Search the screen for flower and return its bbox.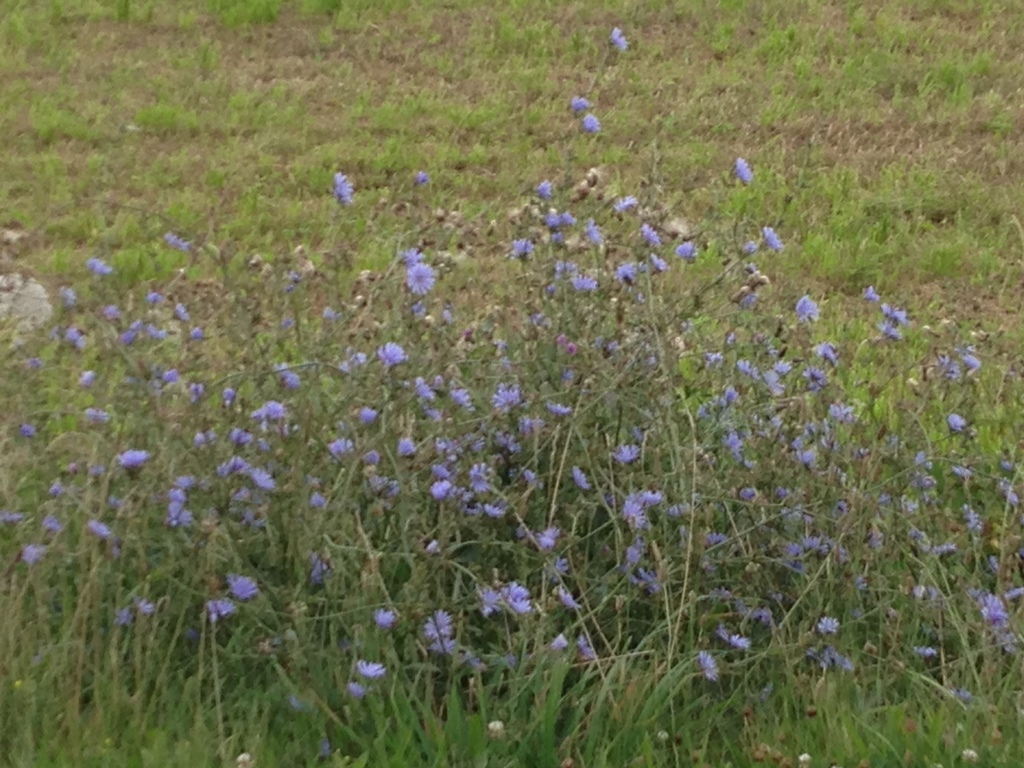
Found: left=956, top=351, right=981, bottom=373.
